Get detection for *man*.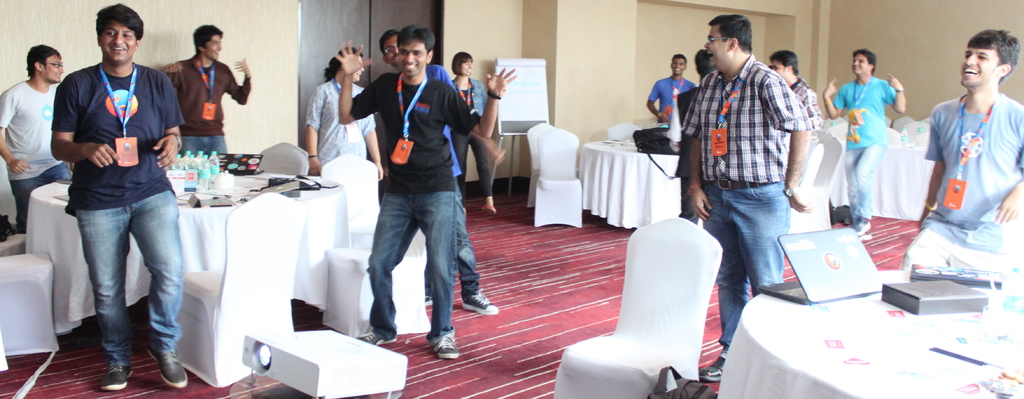
Detection: 156,15,255,160.
